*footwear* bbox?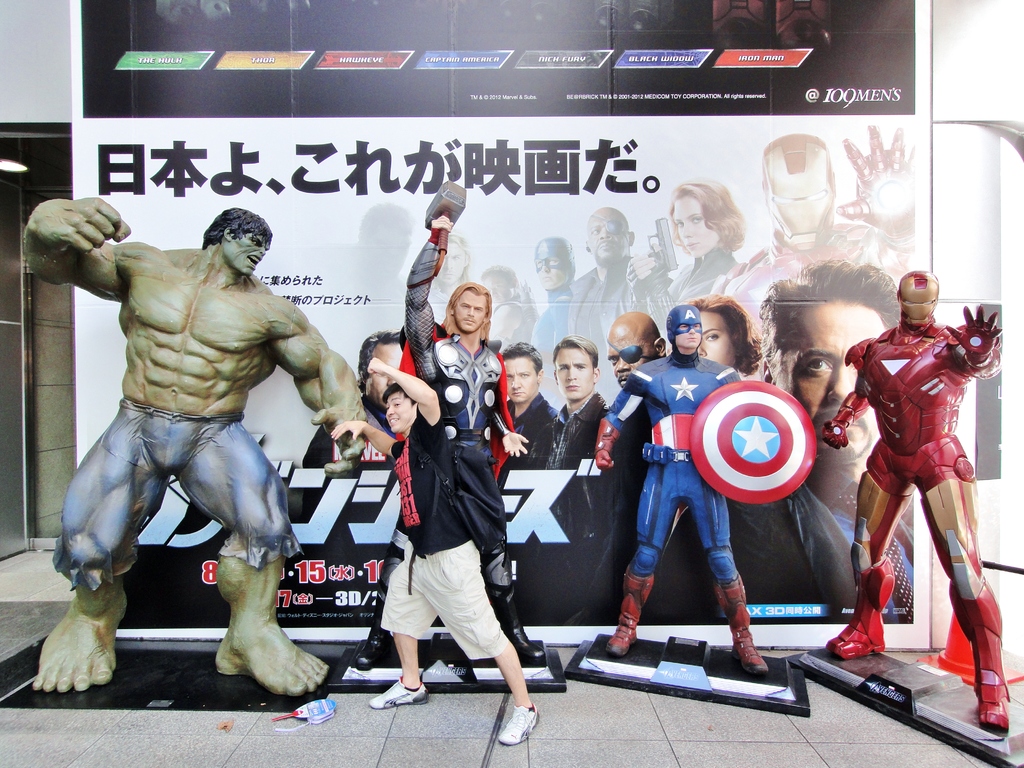
716 576 771 675
